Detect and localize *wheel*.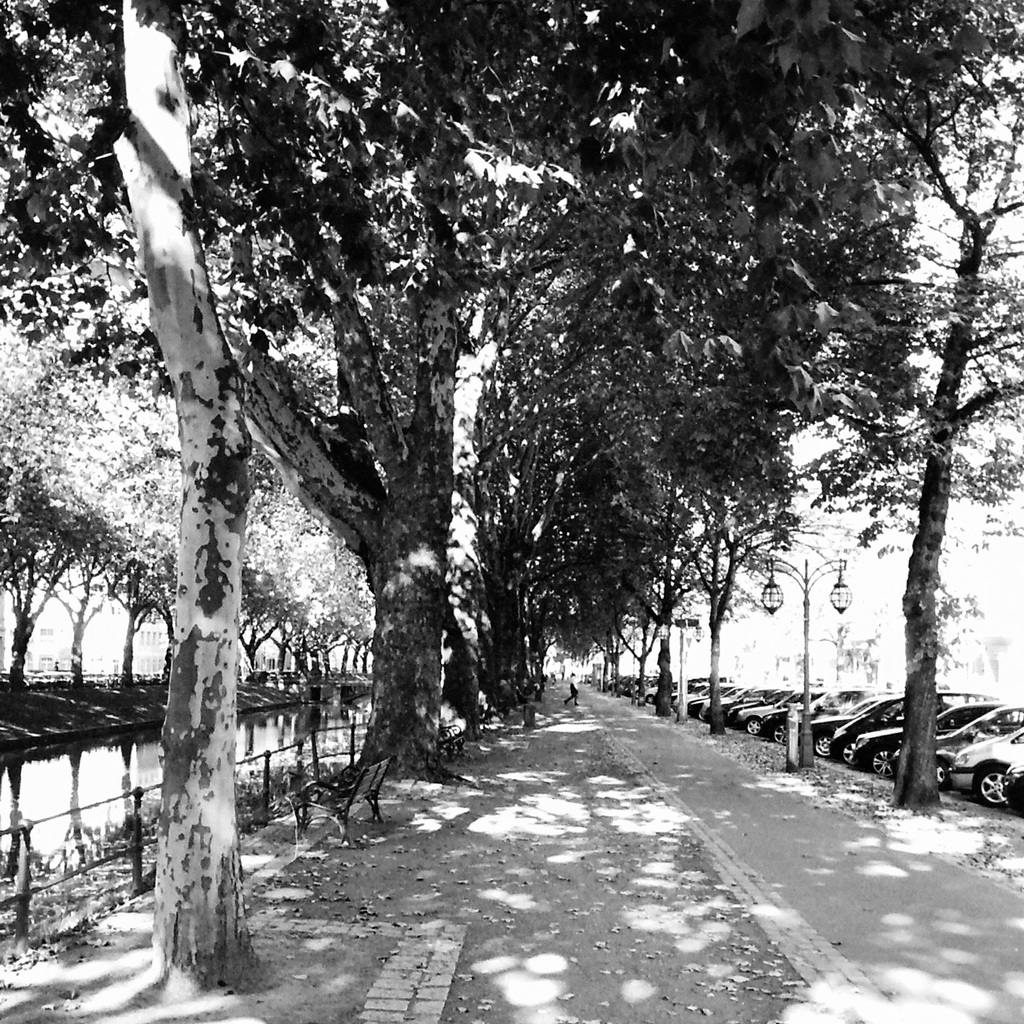
Localized at x1=977 y1=770 x2=1005 y2=809.
